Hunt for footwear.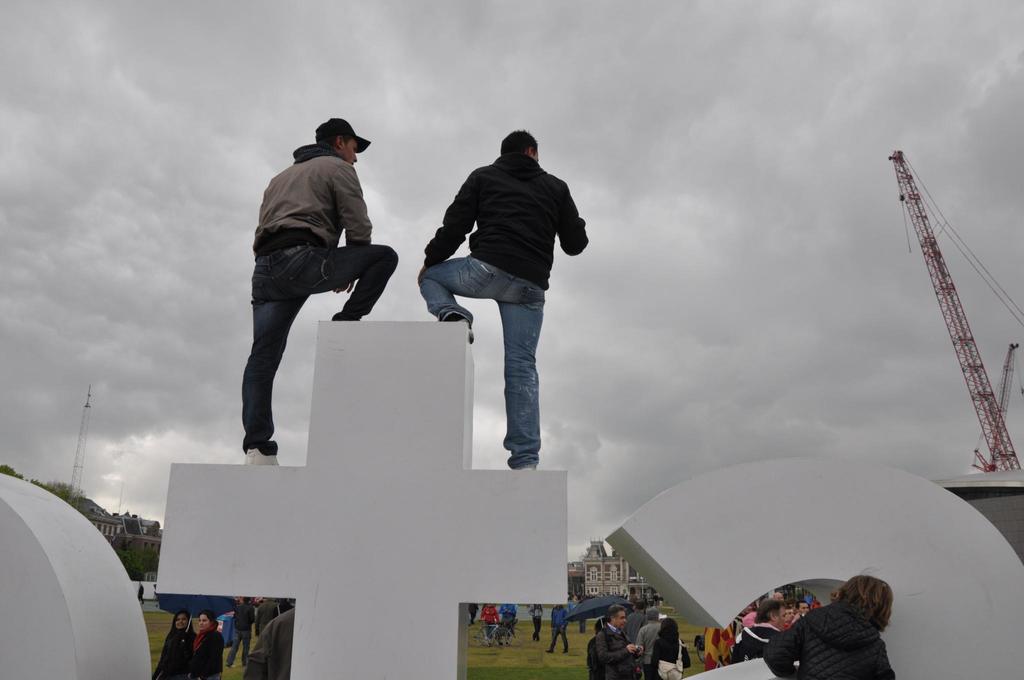
Hunted down at x1=227, y1=664, x2=238, y2=667.
